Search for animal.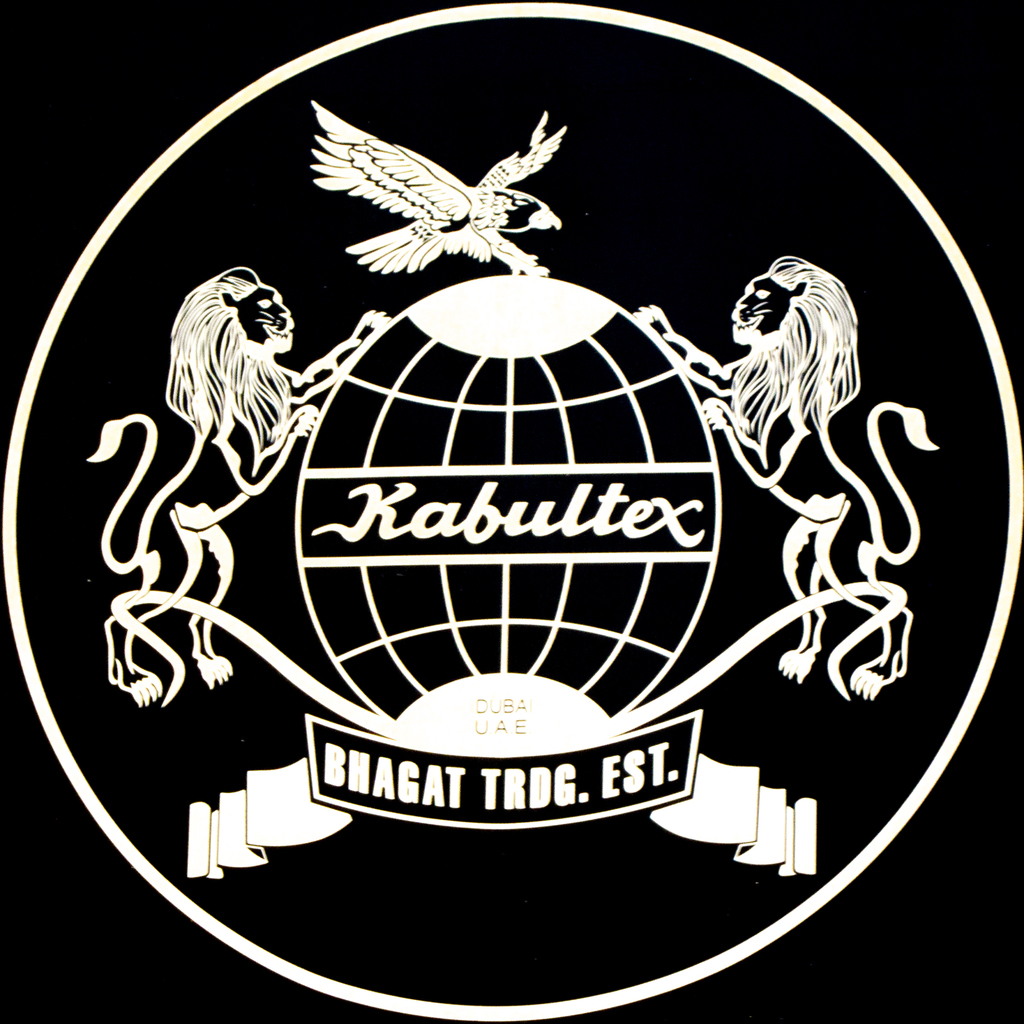
Found at bbox=[305, 94, 569, 281].
